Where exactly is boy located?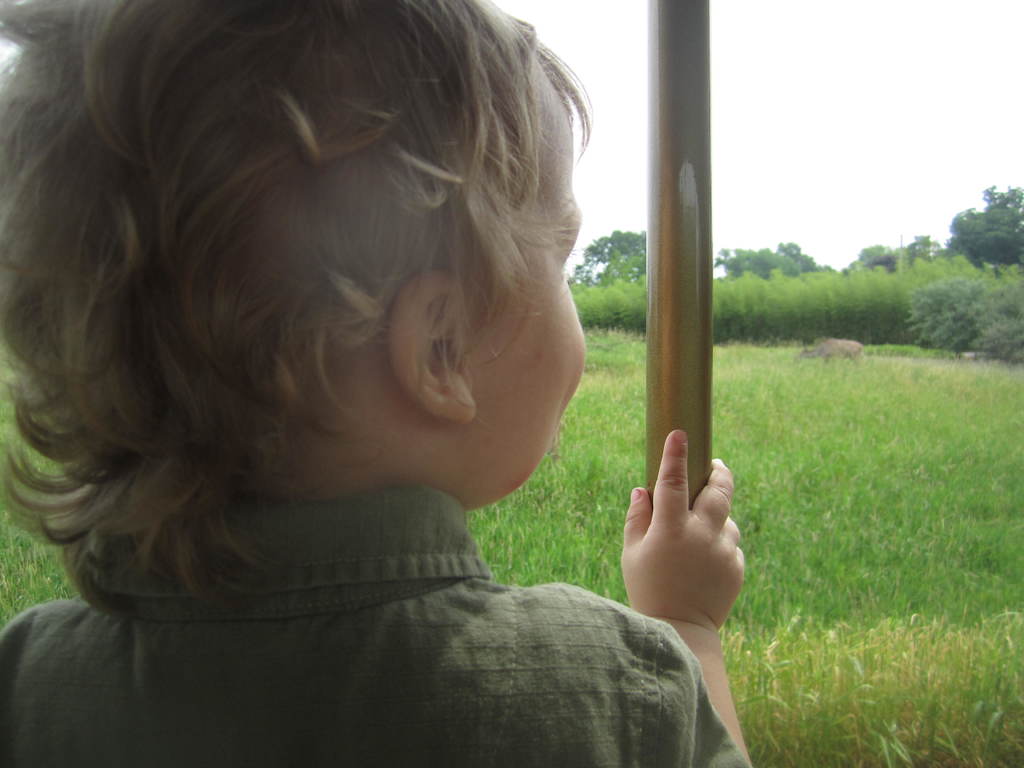
Its bounding box is <bbox>0, 0, 734, 749</bbox>.
